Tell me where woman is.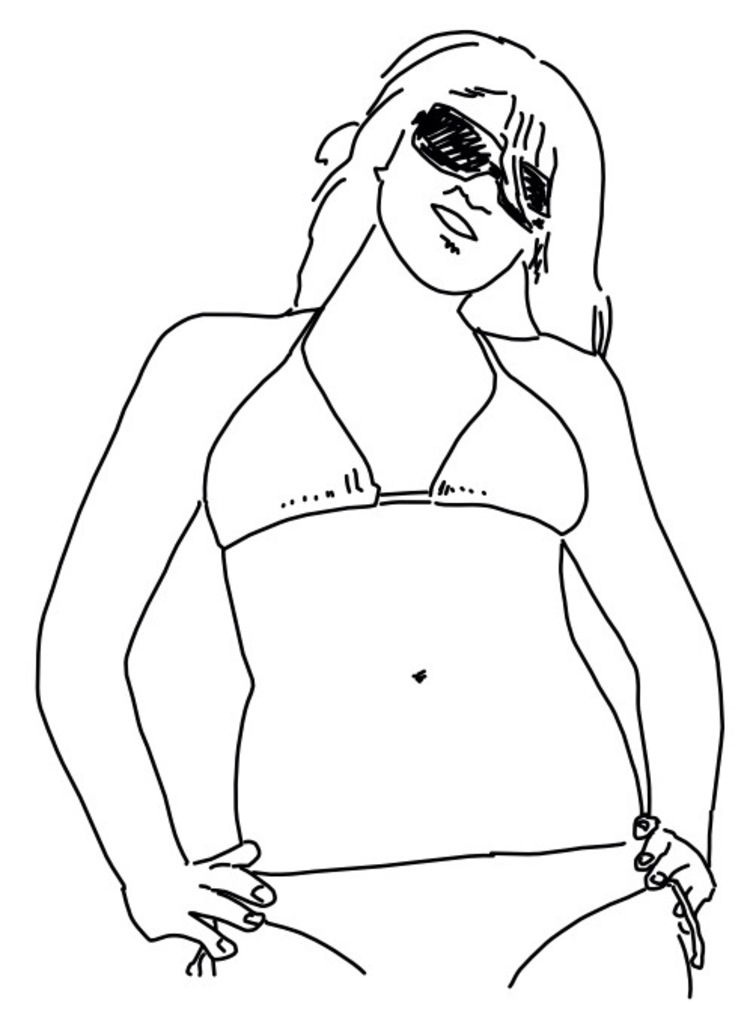
woman is at 54:0:708:1023.
